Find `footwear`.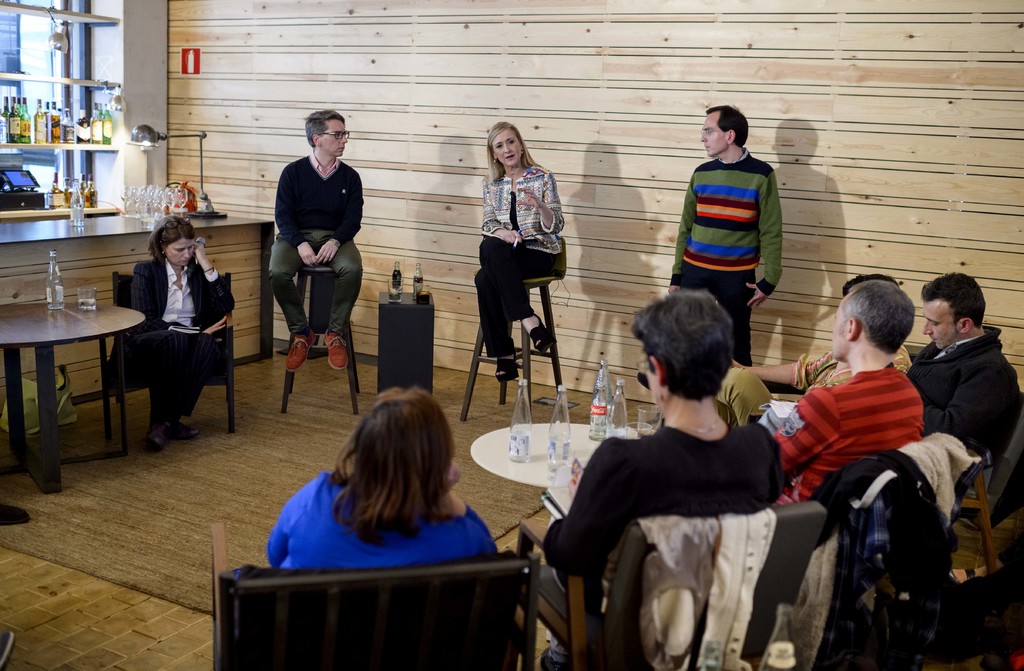
Rect(171, 418, 202, 441).
